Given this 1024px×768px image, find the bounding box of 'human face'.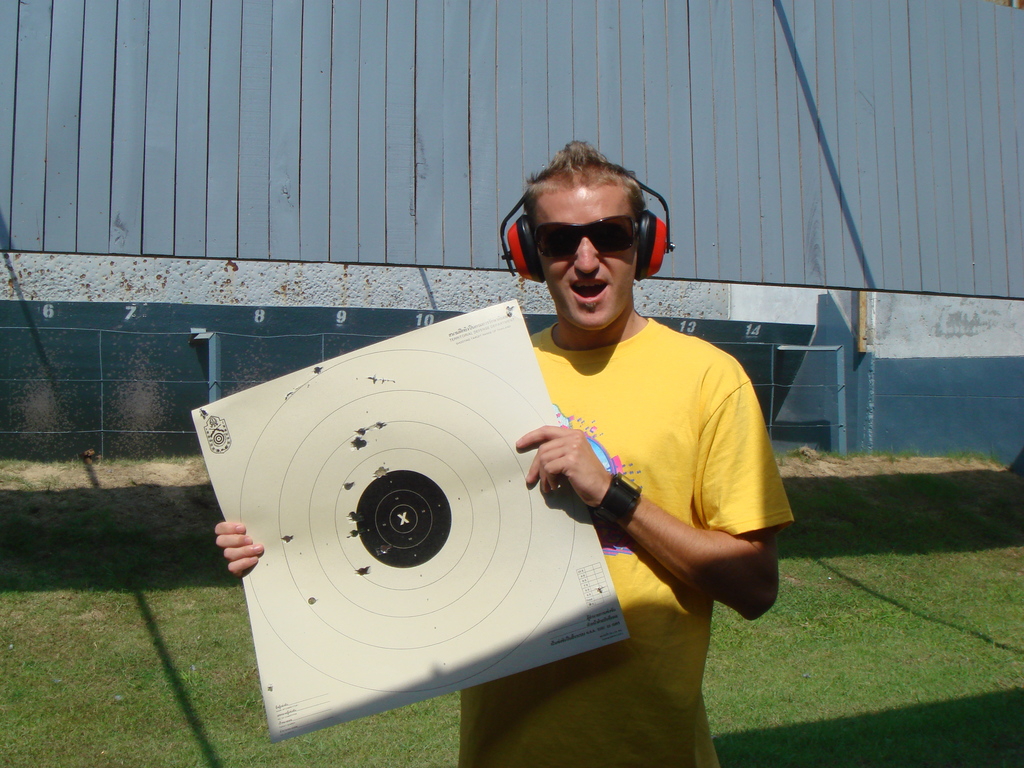
(545, 185, 641, 321).
